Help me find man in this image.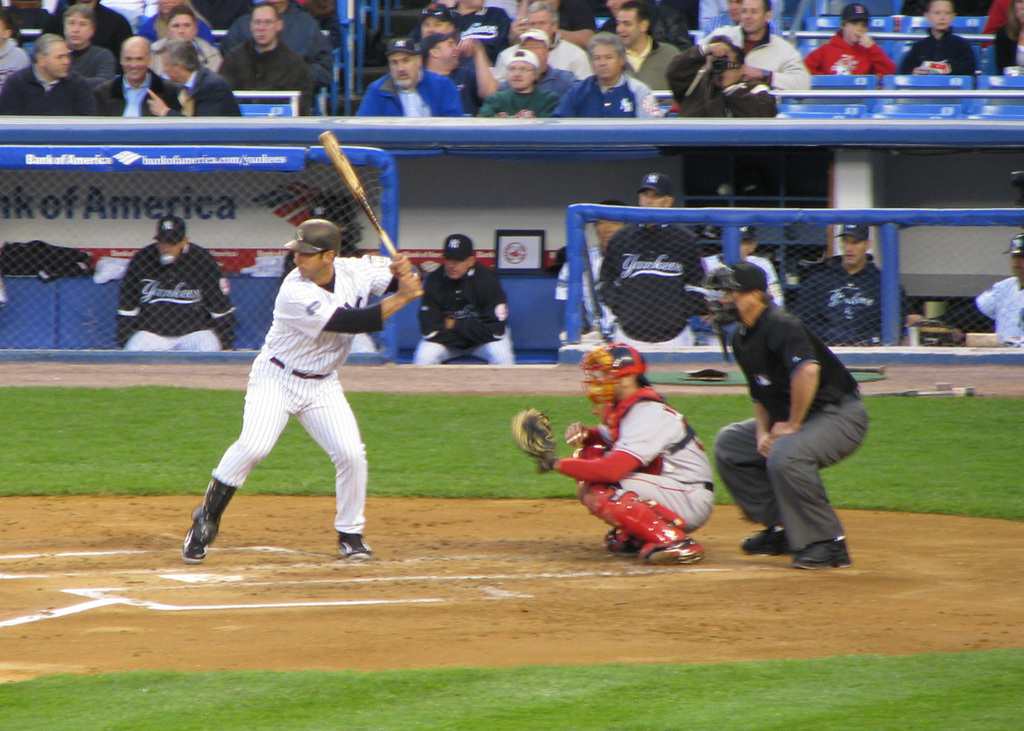
Found it: [left=812, top=221, right=905, bottom=350].
